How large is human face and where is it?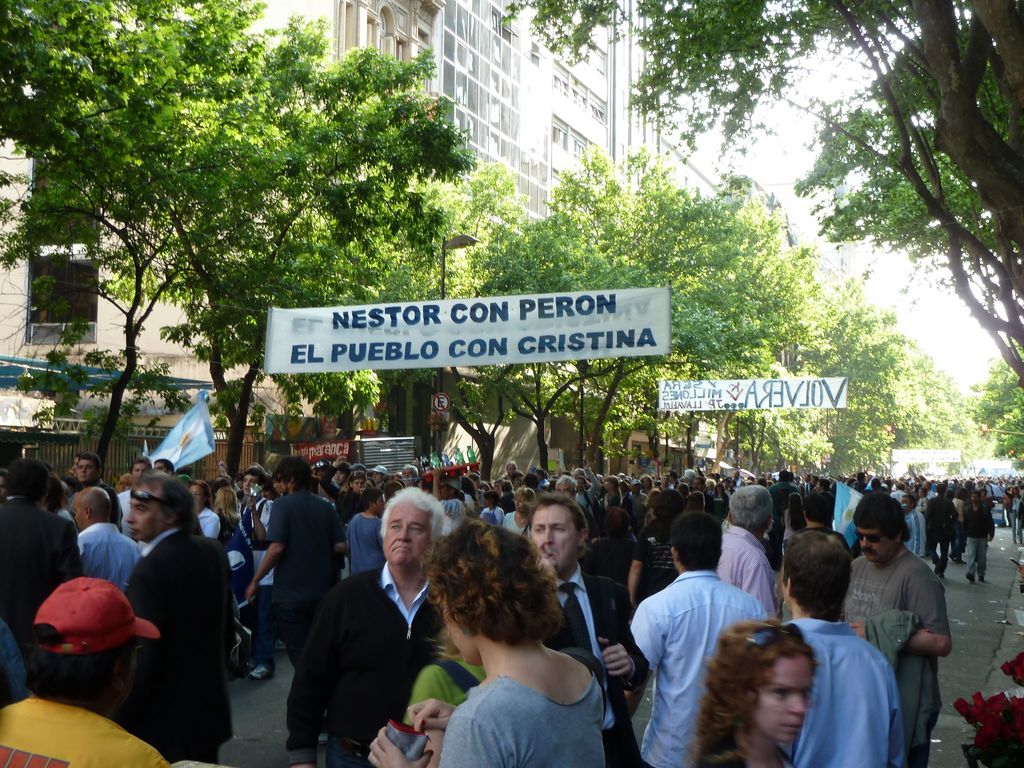
Bounding box: 351/475/366/492.
